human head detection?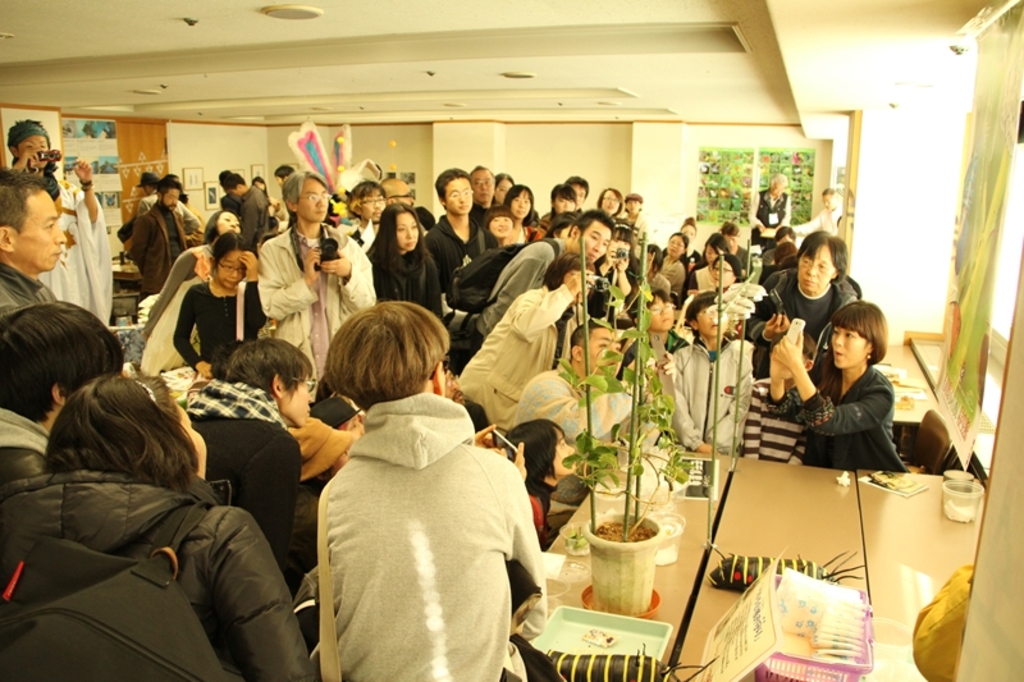
(x1=771, y1=169, x2=786, y2=193)
